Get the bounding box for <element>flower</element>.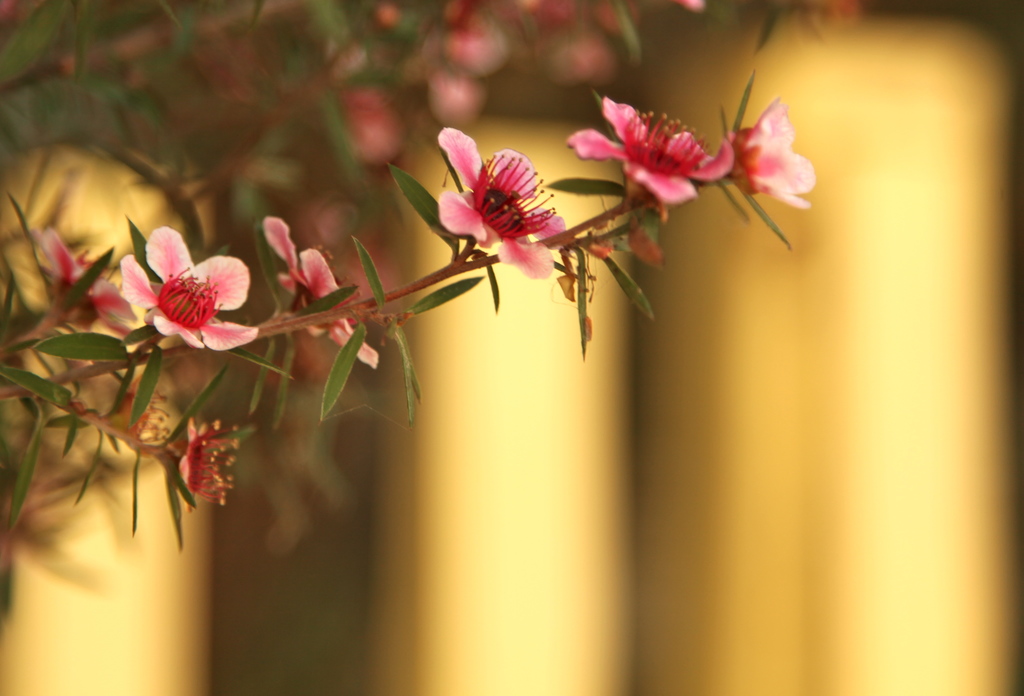
36 216 131 332.
